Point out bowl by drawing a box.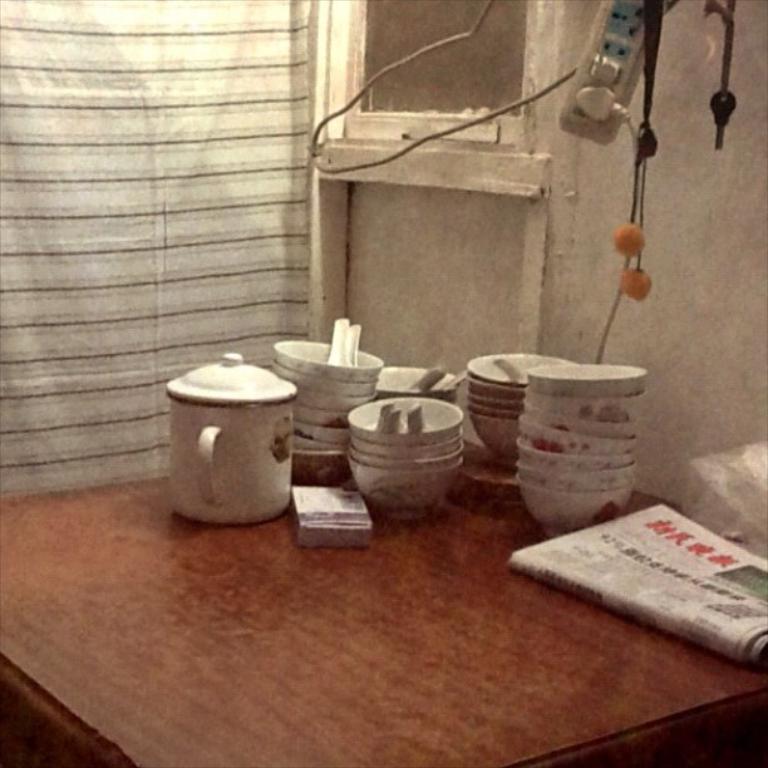
<box>468,405,517,417</box>.
